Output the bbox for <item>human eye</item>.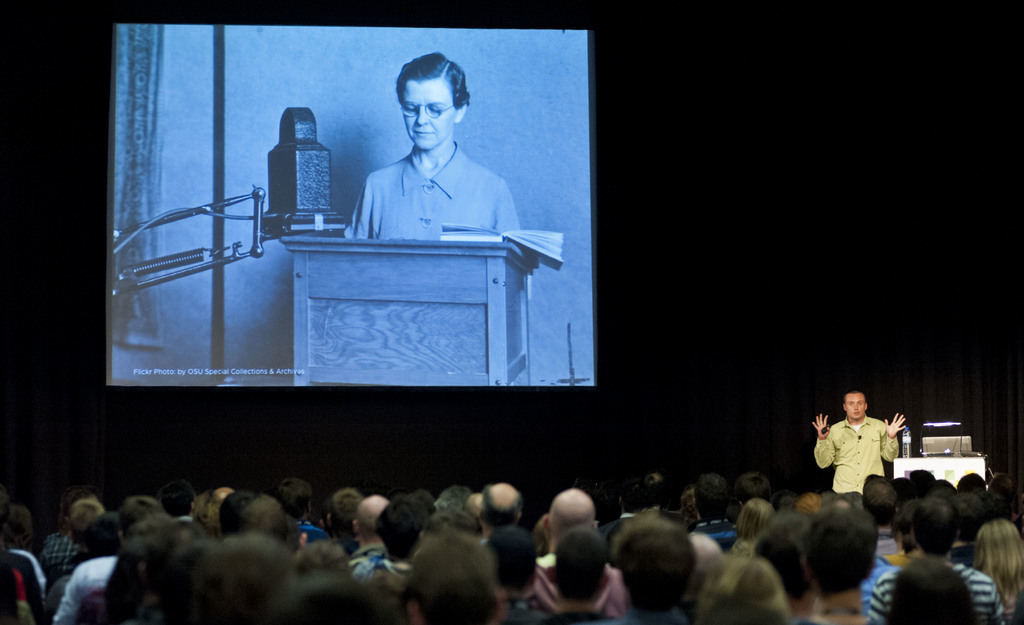
box(857, 400, 863, 406).
